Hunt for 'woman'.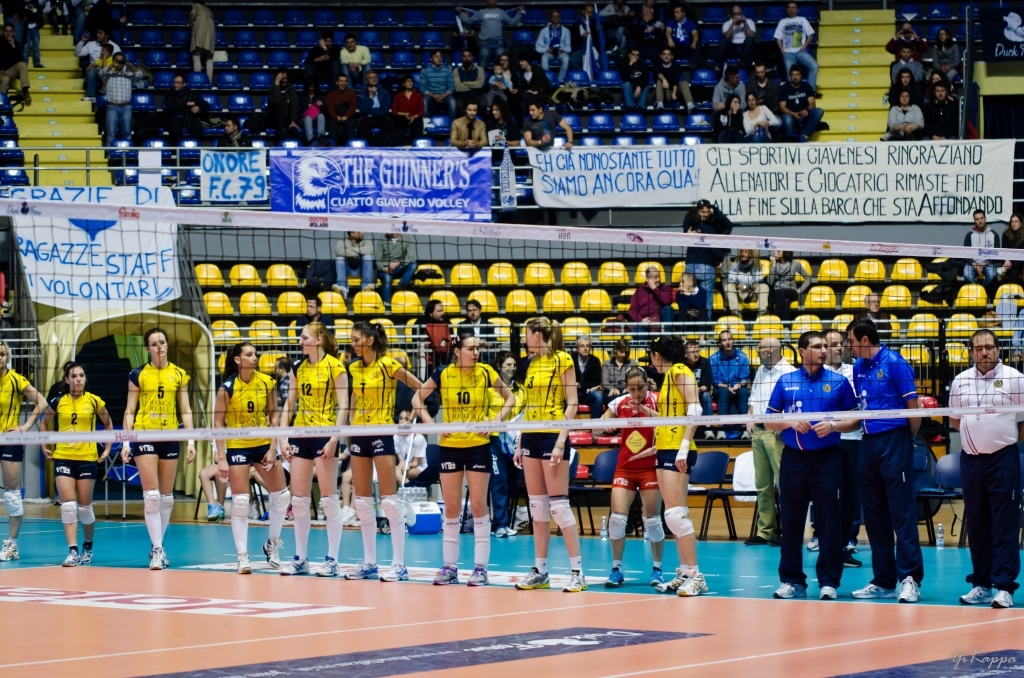
Hunted down at crop(104, 317, 185, 560).
